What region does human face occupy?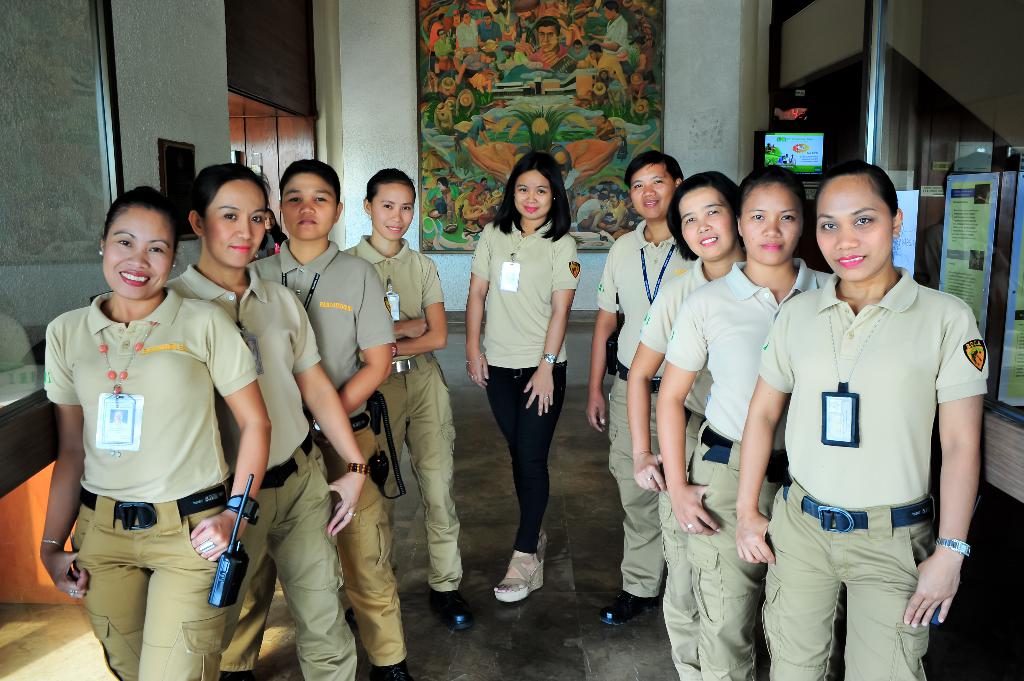
region(602, 8, 611, 20).
